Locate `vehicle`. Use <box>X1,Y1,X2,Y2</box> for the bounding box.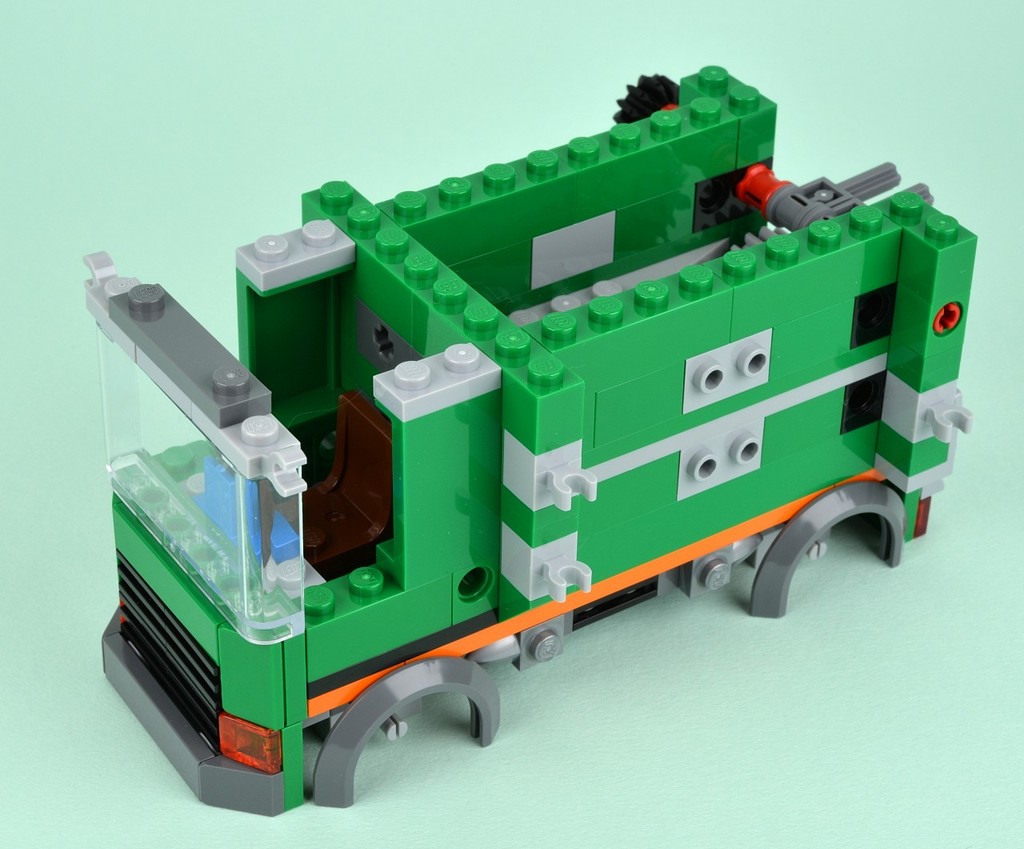
<box>80,63,983,811</box>.
